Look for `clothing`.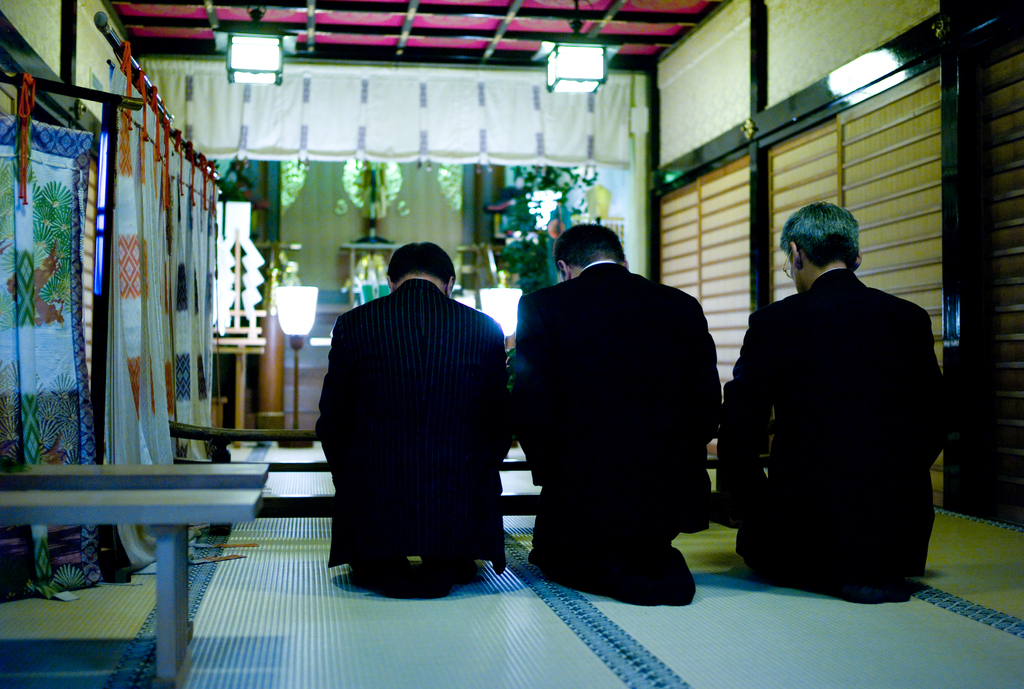
Found: detection(728, 247, 956, 606).
